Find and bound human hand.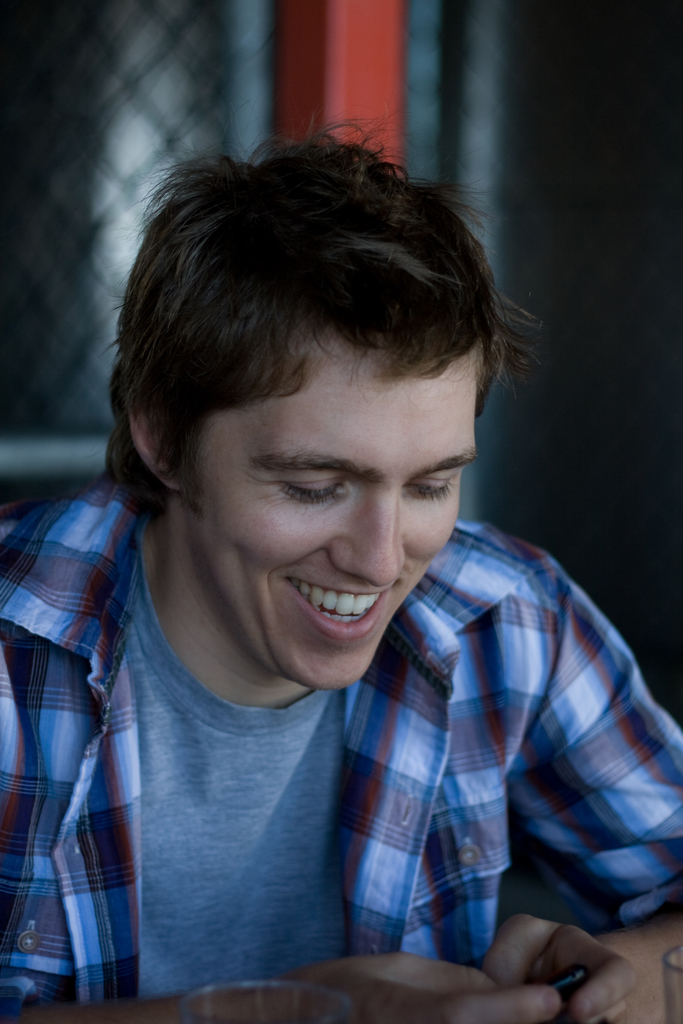
Bound: region(461, 914, 657, 1004).
